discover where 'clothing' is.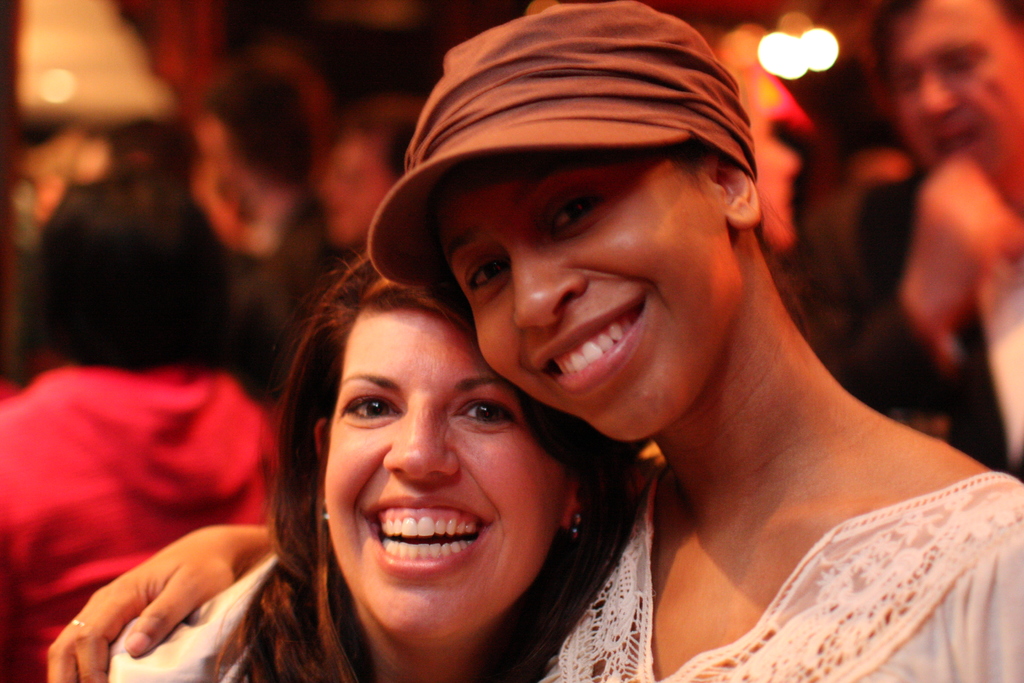
Discovered at crop(100, 548, 278, 680).
